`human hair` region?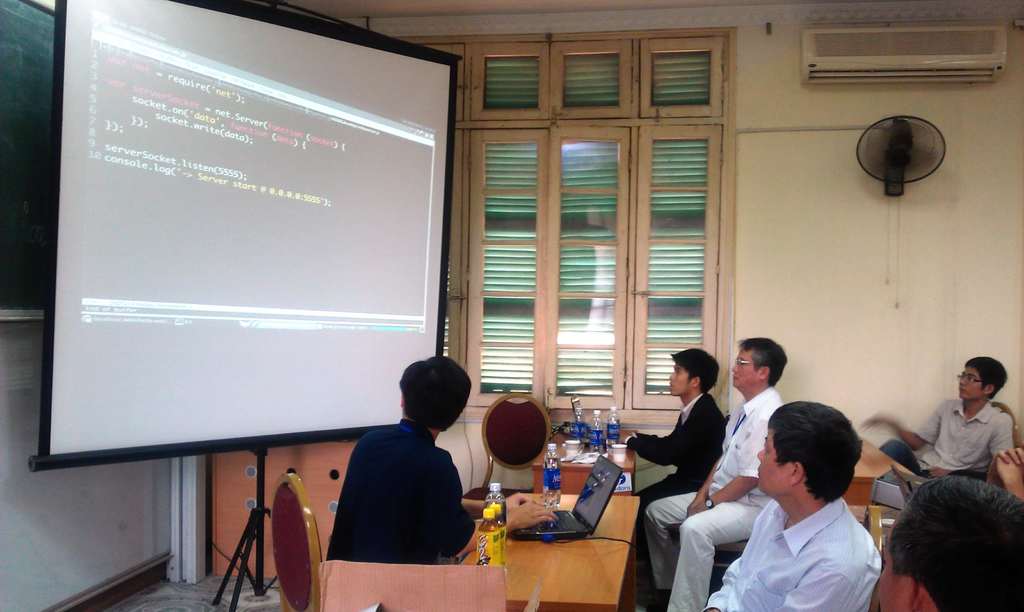
(x1=399, y1=356, x2=471, y2=432)
